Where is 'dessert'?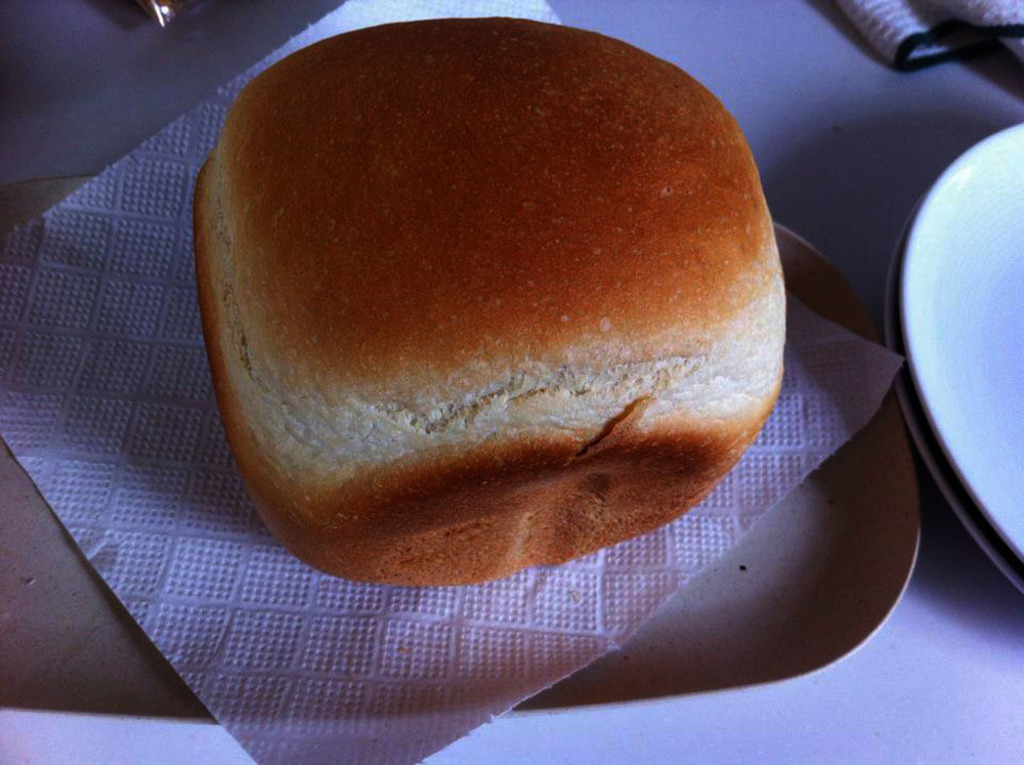
BBox(195, 11, 768, 584).
